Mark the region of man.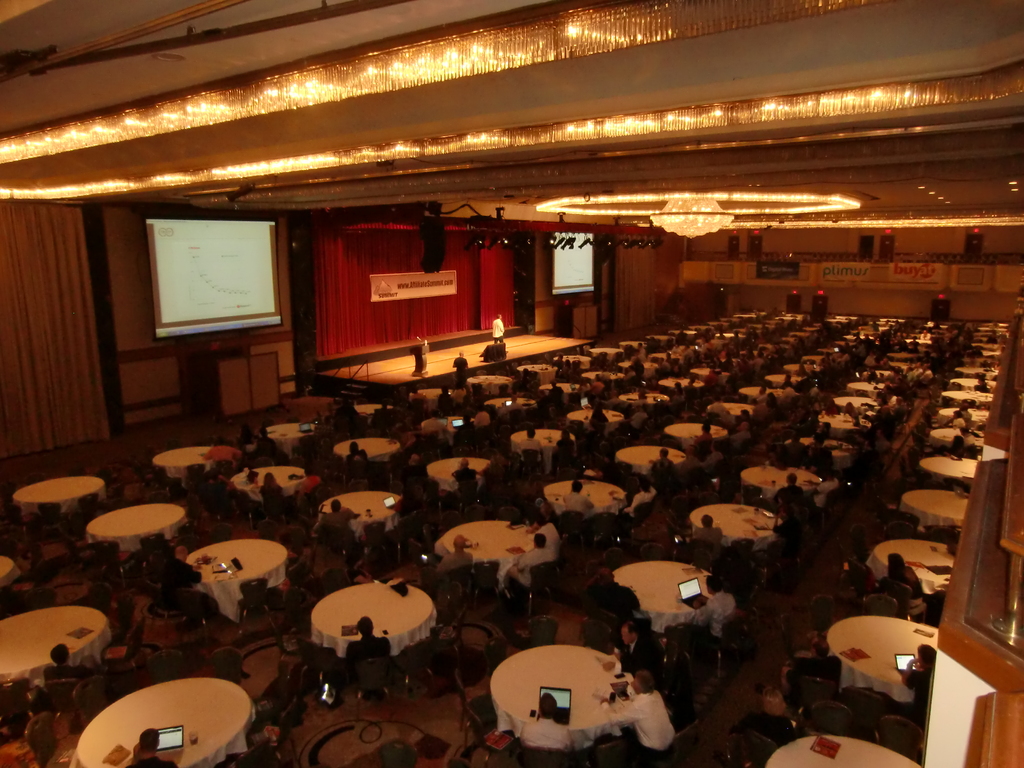
Region: <region>650, 450, 677, 485</region>.
